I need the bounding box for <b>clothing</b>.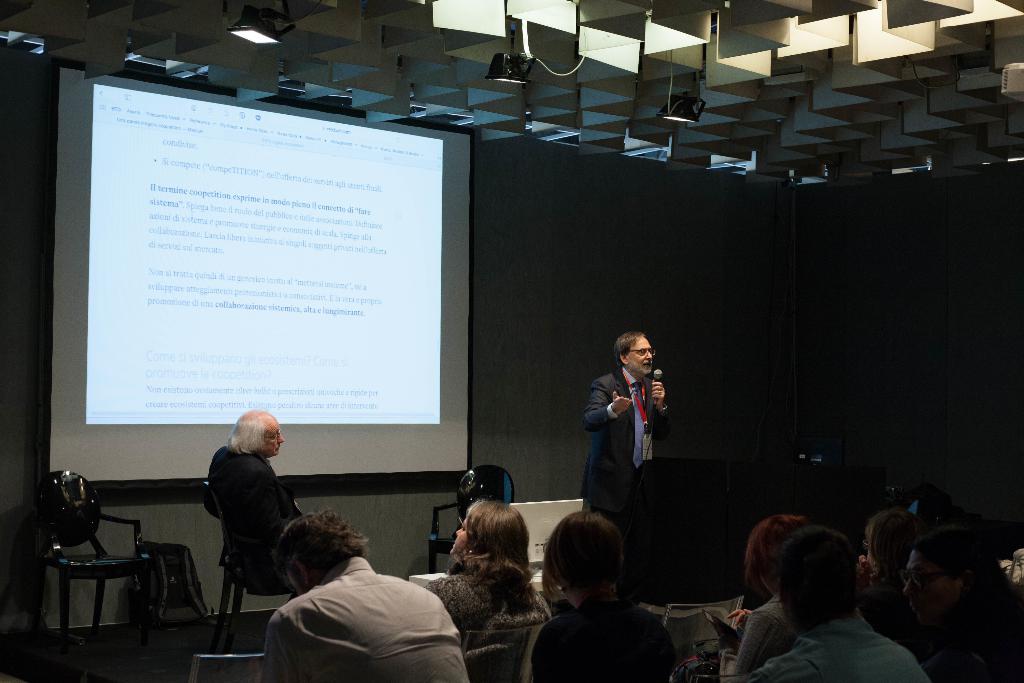
Here it is: pyautogui.locateOnScreen(582, 338, 675, 533).
